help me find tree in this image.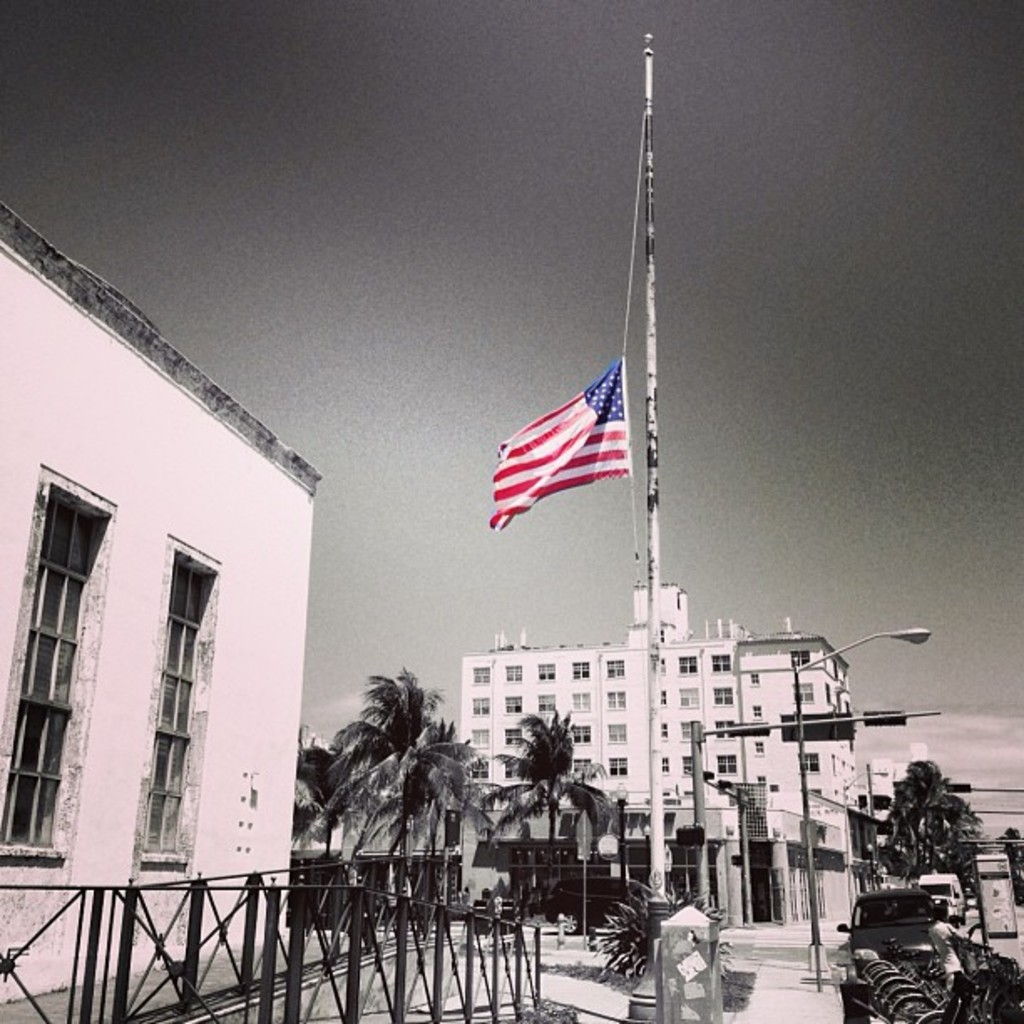
Found it: box(877, 776, 997, 927).
